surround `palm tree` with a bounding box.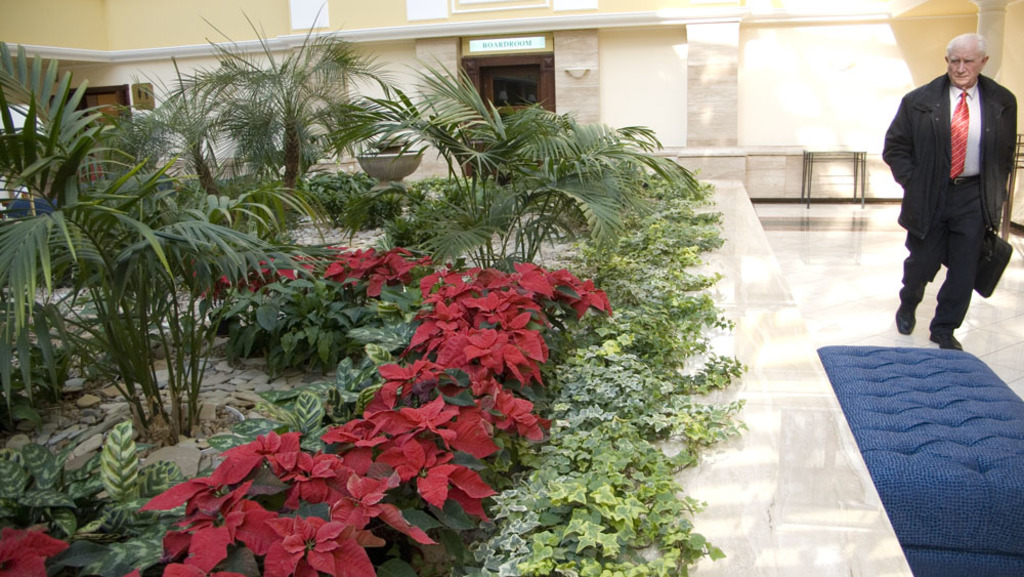
0, 0, 706, 443.
